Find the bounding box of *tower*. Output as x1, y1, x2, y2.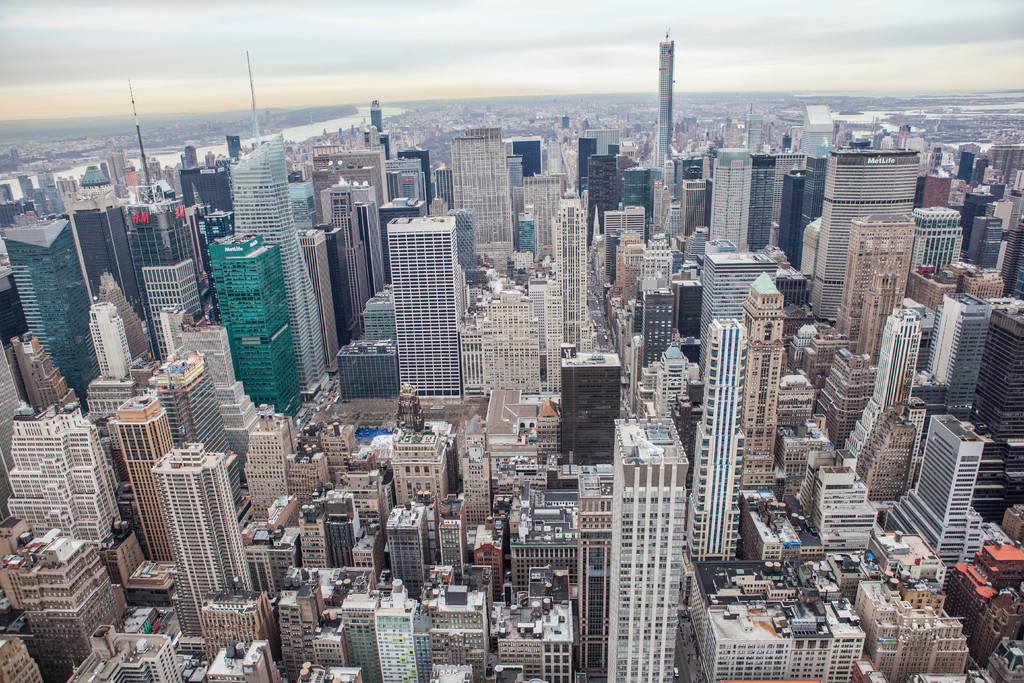
886, 407, 996, 562.
